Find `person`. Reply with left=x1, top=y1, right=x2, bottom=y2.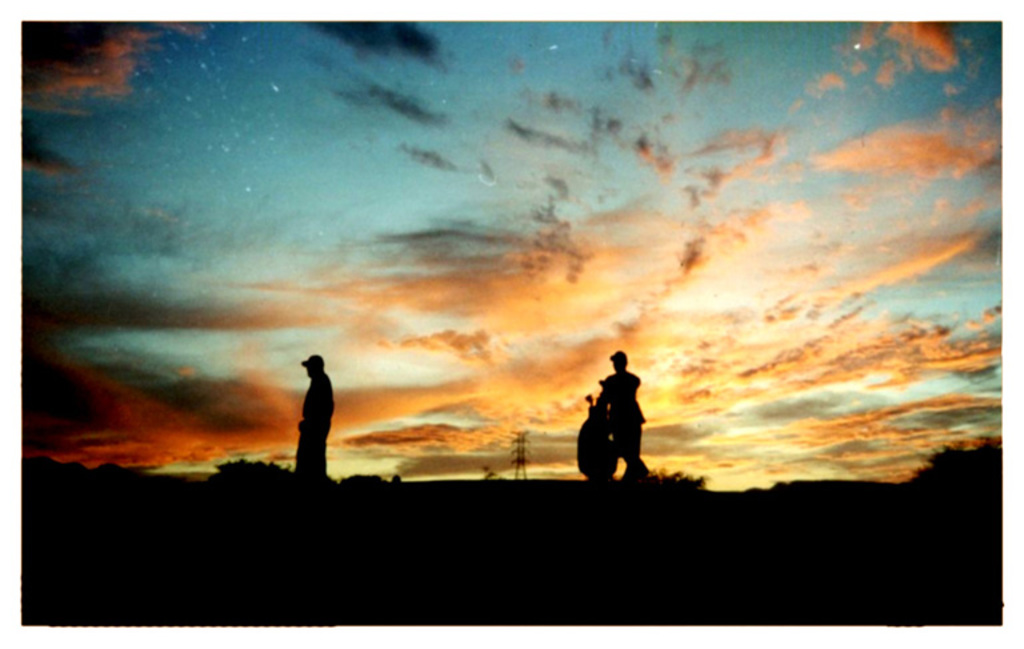
left=281, top=341, right=340, bottom=478.
